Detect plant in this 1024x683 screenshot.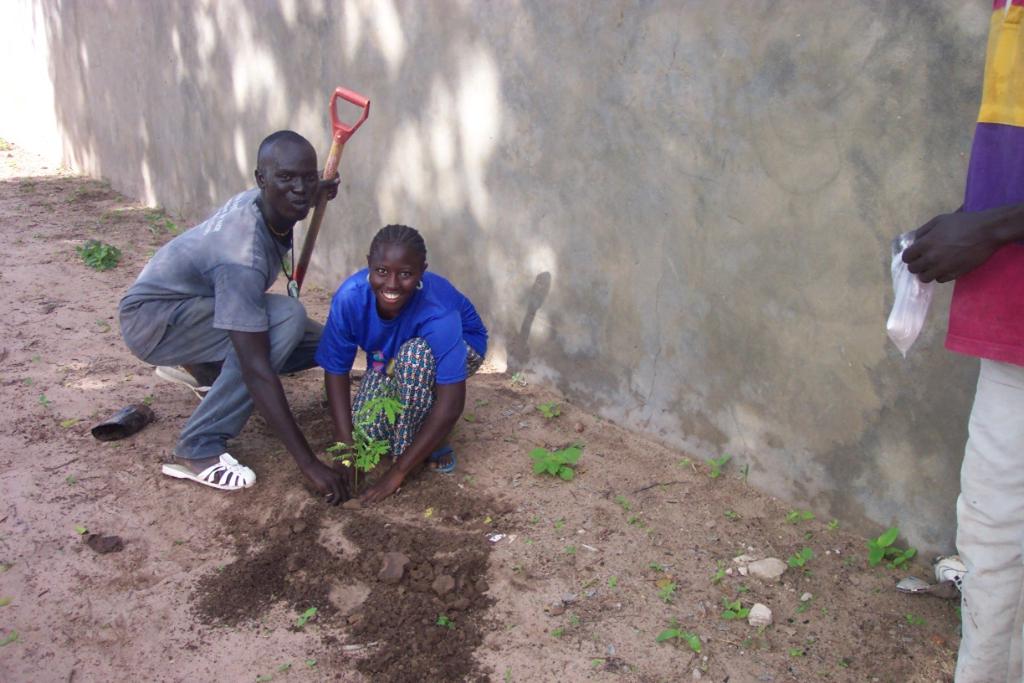
Detection: crop(827, 518, 838, 534).
